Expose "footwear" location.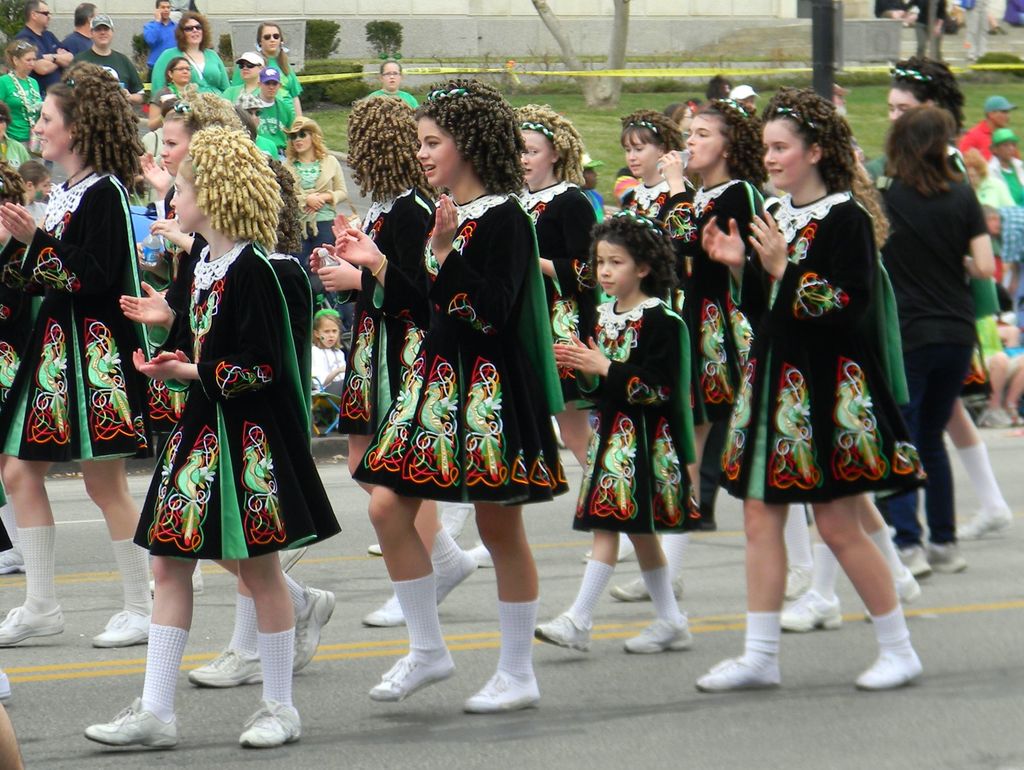
Exposed at bbox=[956, 507, 1014, 547].
